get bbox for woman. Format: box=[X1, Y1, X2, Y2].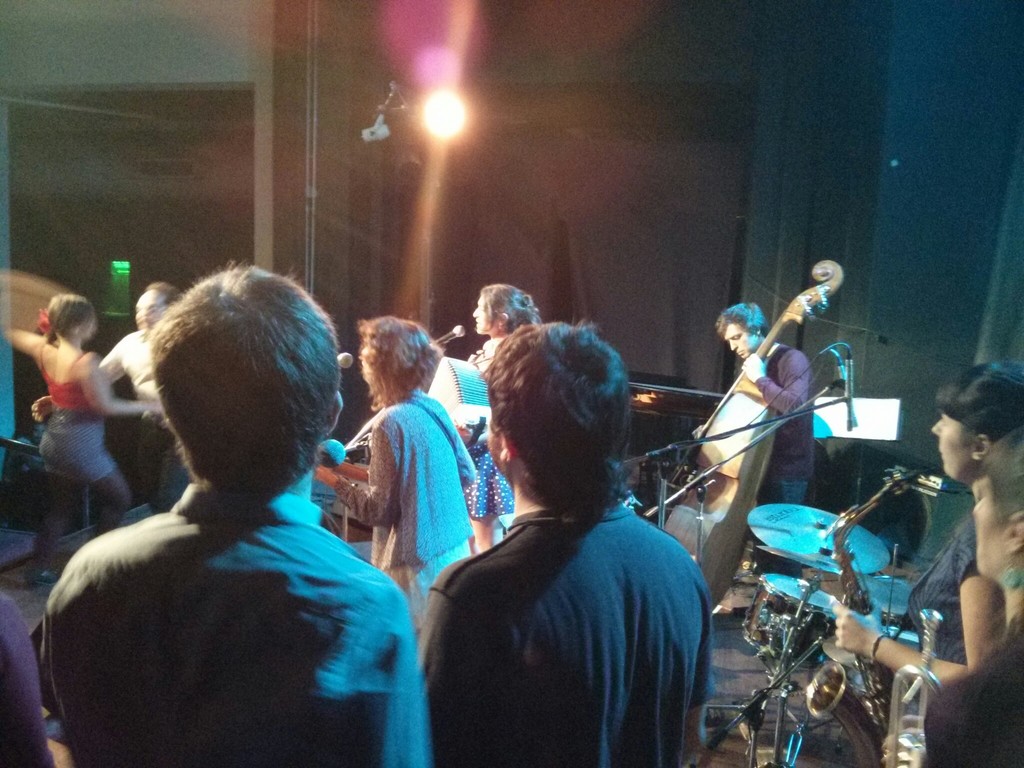
box=[915, 427, 1023, 767].
